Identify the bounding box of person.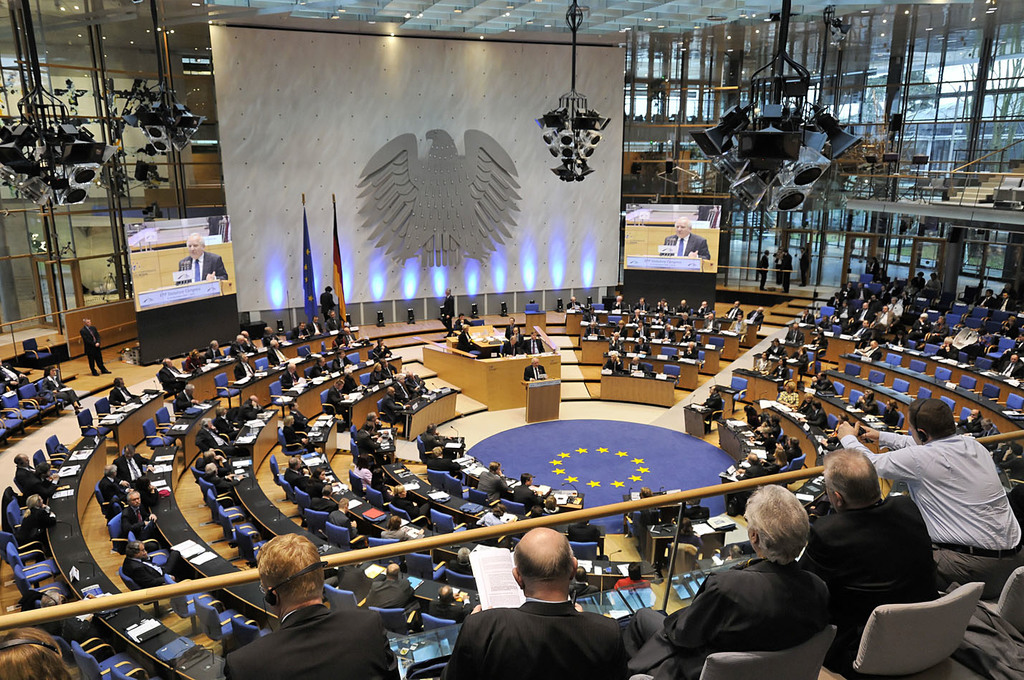
region(0, 623, 76, 679).
